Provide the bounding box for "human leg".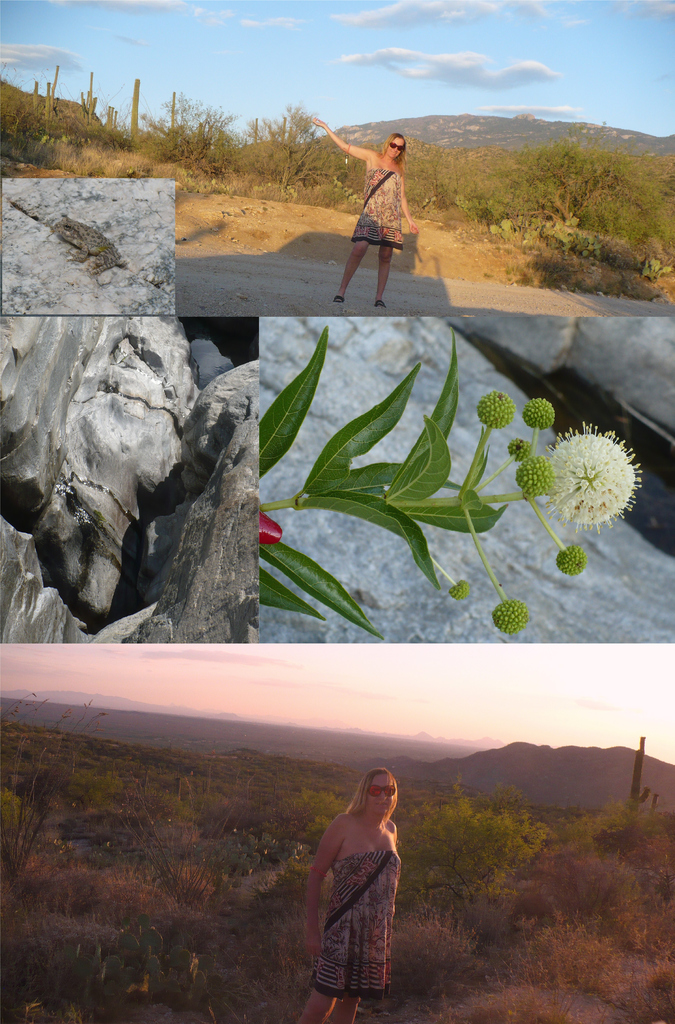
336, 991, 364, 1023.
